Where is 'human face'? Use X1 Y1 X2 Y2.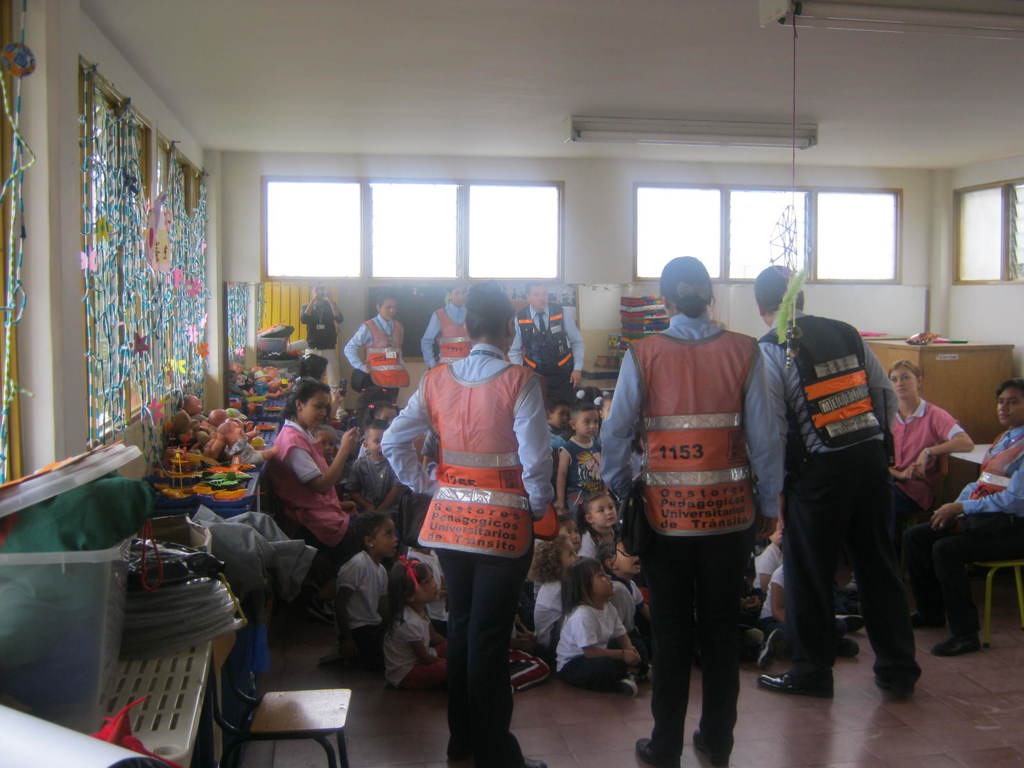
366 428 386 458.
